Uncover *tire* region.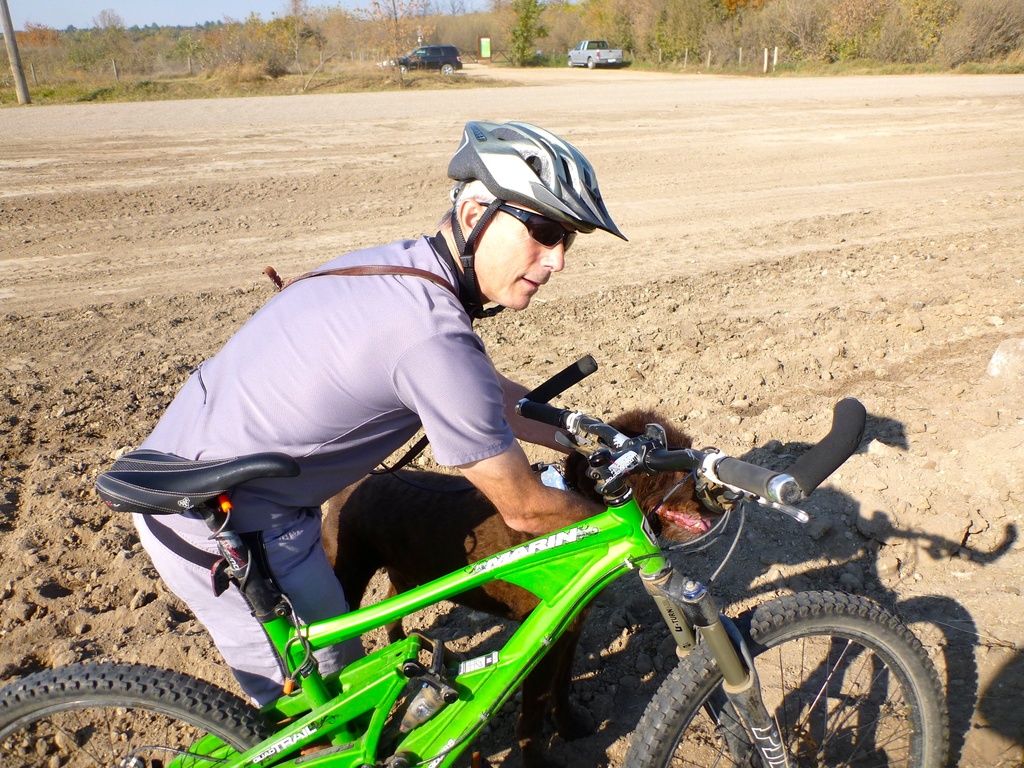
Uncovered: [x1=566, y1=55, x2=575, y2=70].
